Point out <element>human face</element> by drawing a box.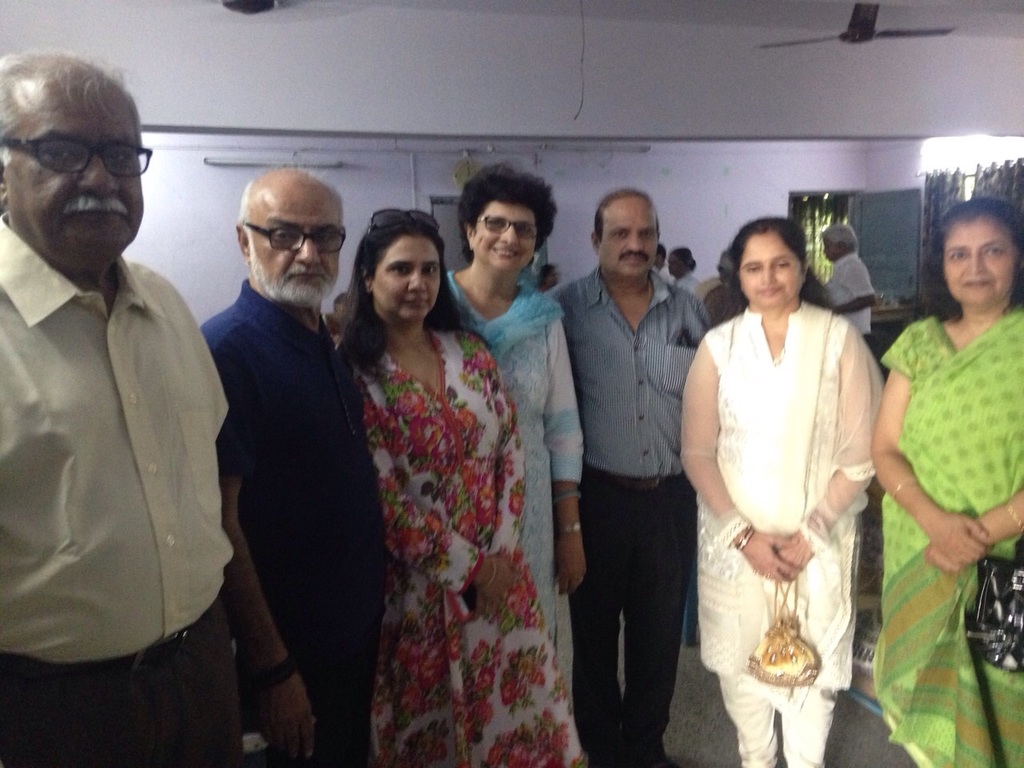
Rect(254, 202, 339, 310).
